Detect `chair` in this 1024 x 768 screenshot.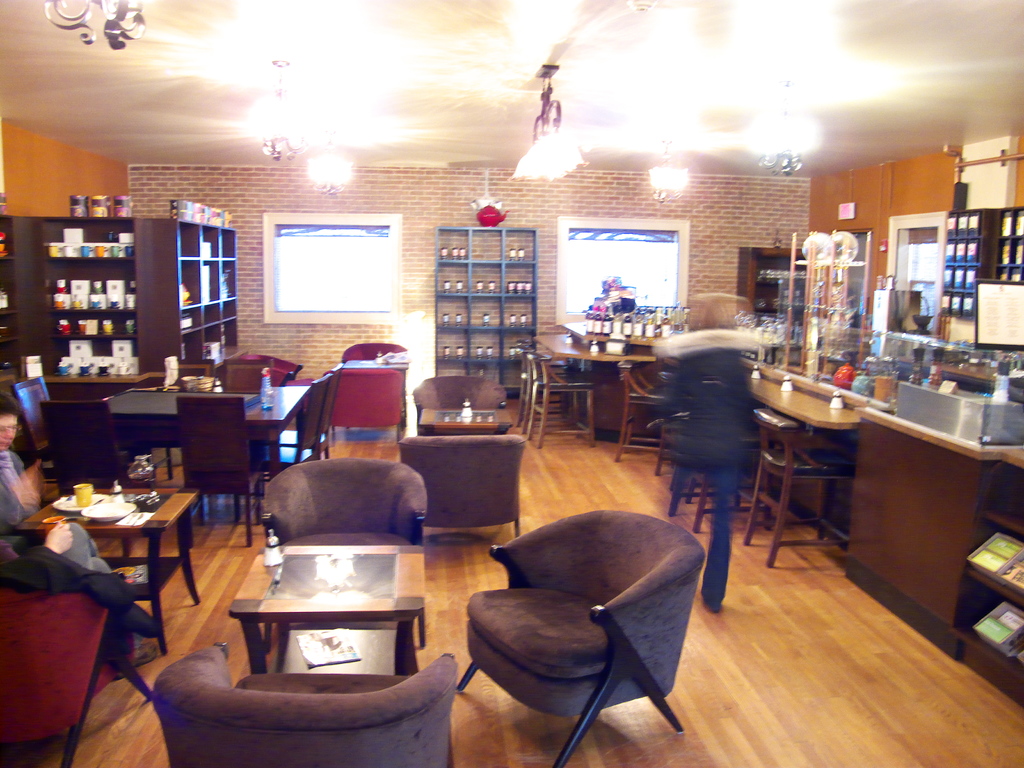
Detection: 251 364 342 496.
